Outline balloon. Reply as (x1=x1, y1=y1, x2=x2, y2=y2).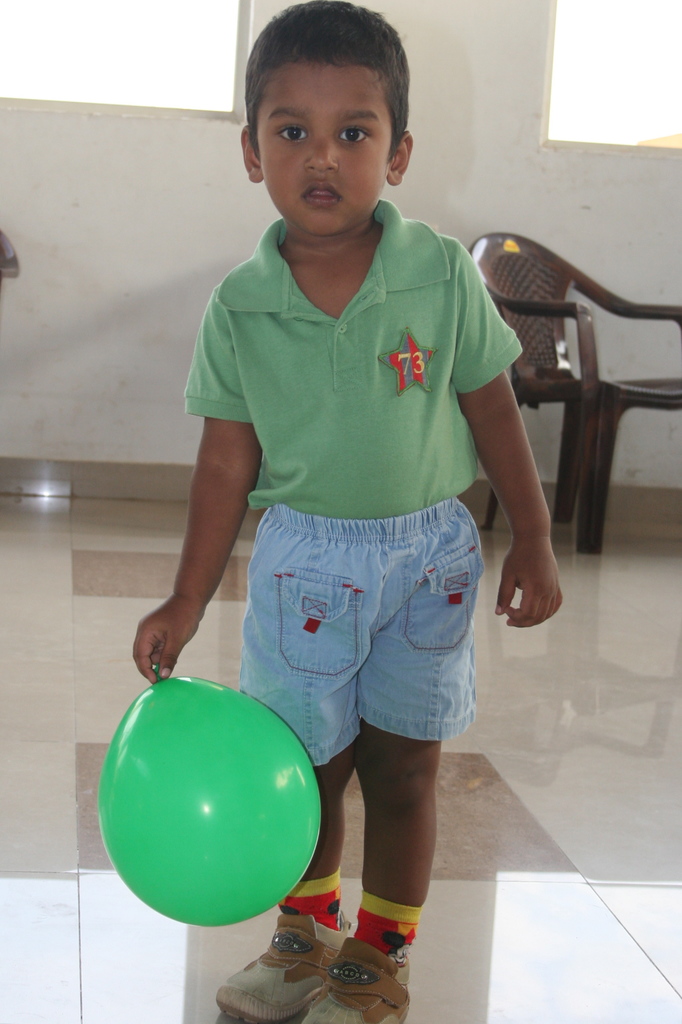
(x1=93, y1=664, x2=323, y2=927).
